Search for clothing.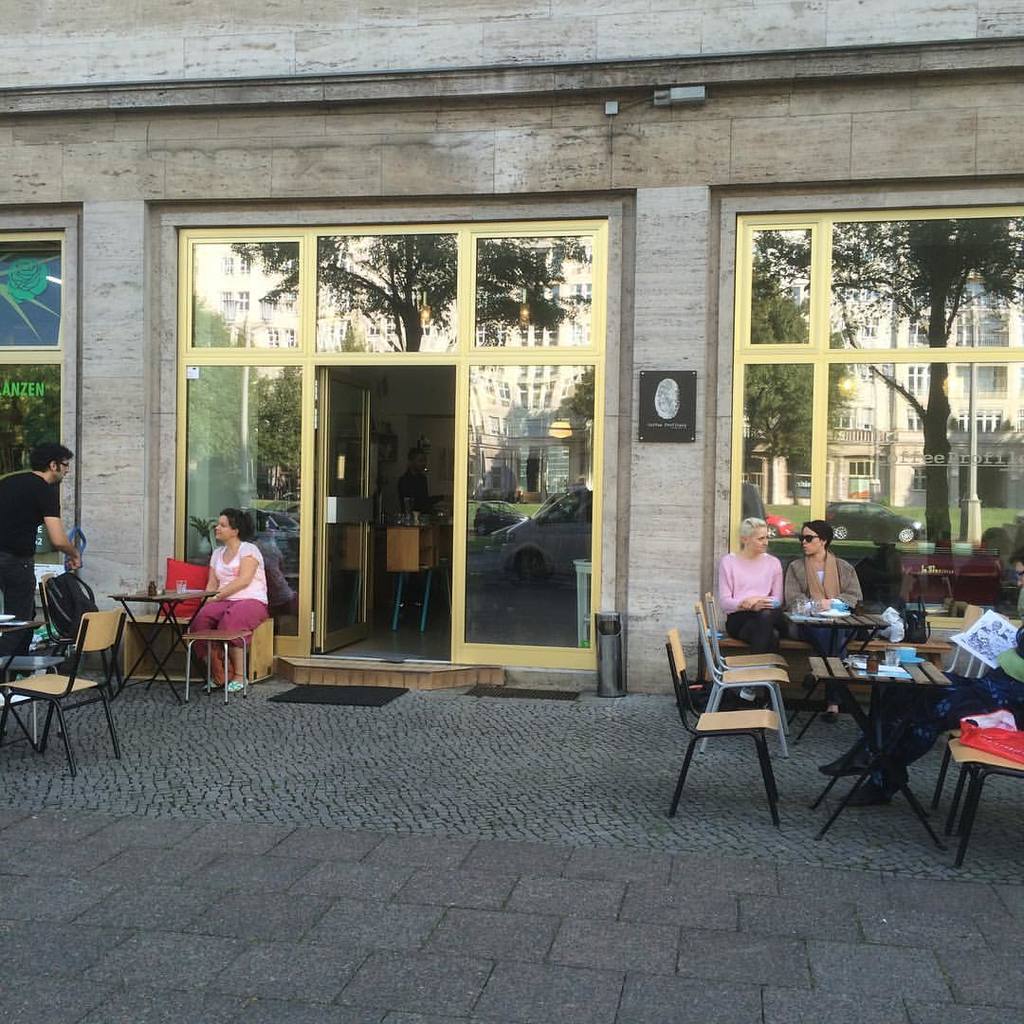
Found at [788,553,862,650].
